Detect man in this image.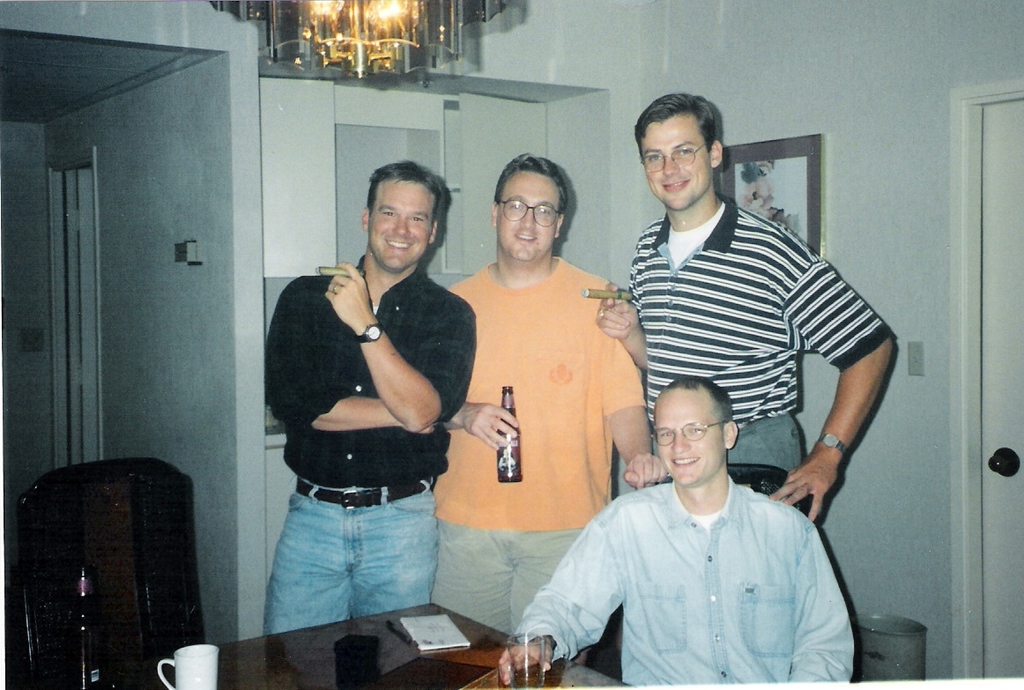
Detection: select_region(260, 159, 479, 634).
